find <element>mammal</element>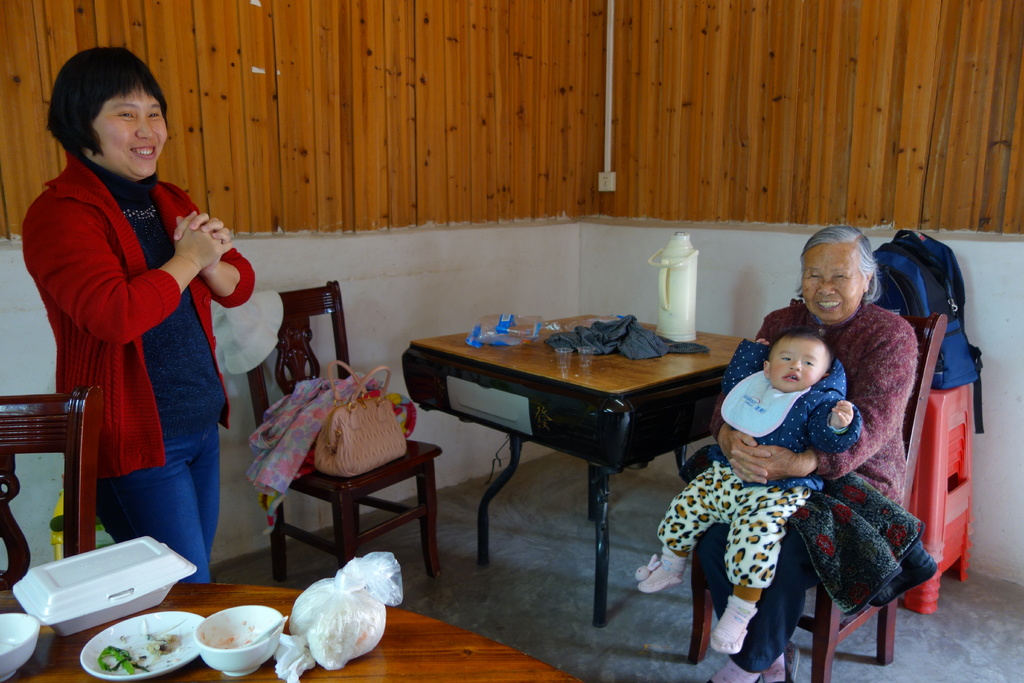
locate(680, 223, 920, 682)
